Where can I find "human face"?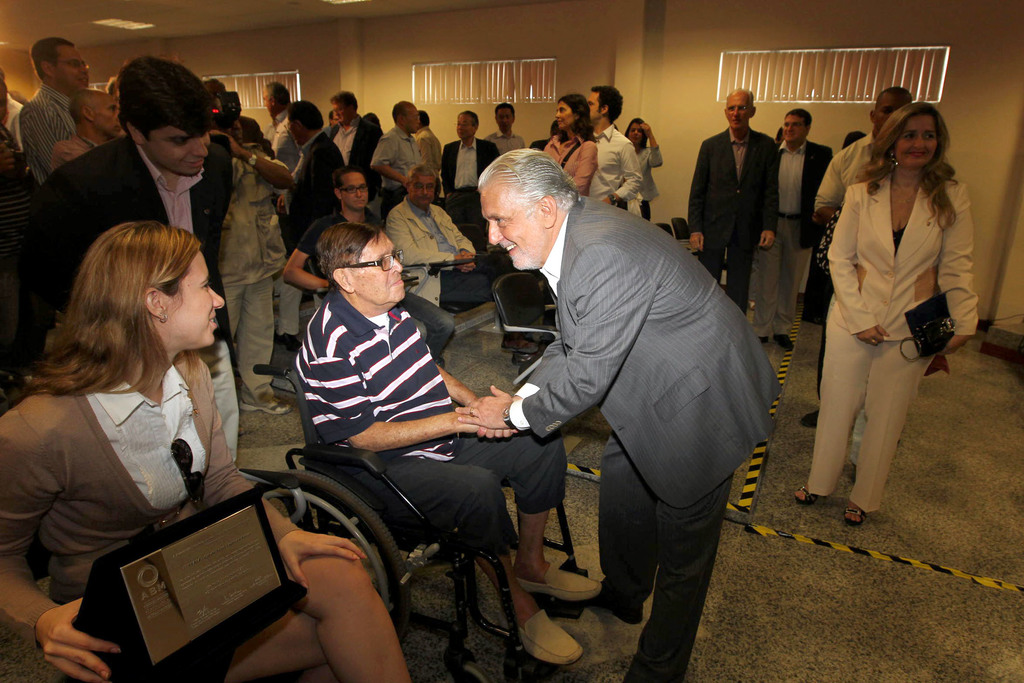
You can find it at <region>783, 117, 804, 144</region>.
